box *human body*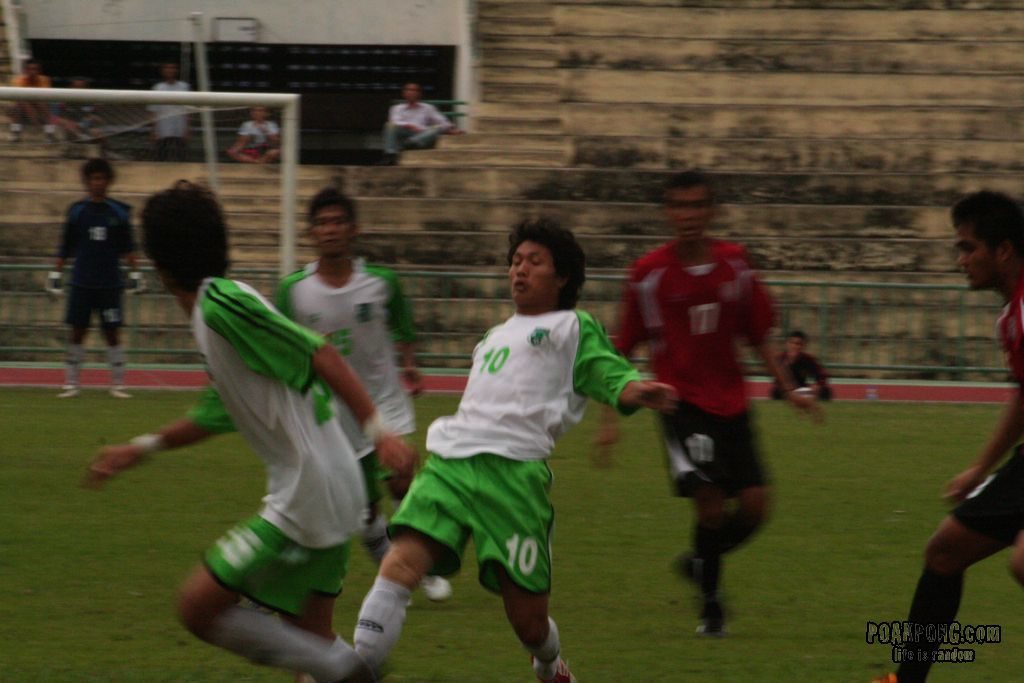
[left=1, top=74, right=59, bottom=145]
